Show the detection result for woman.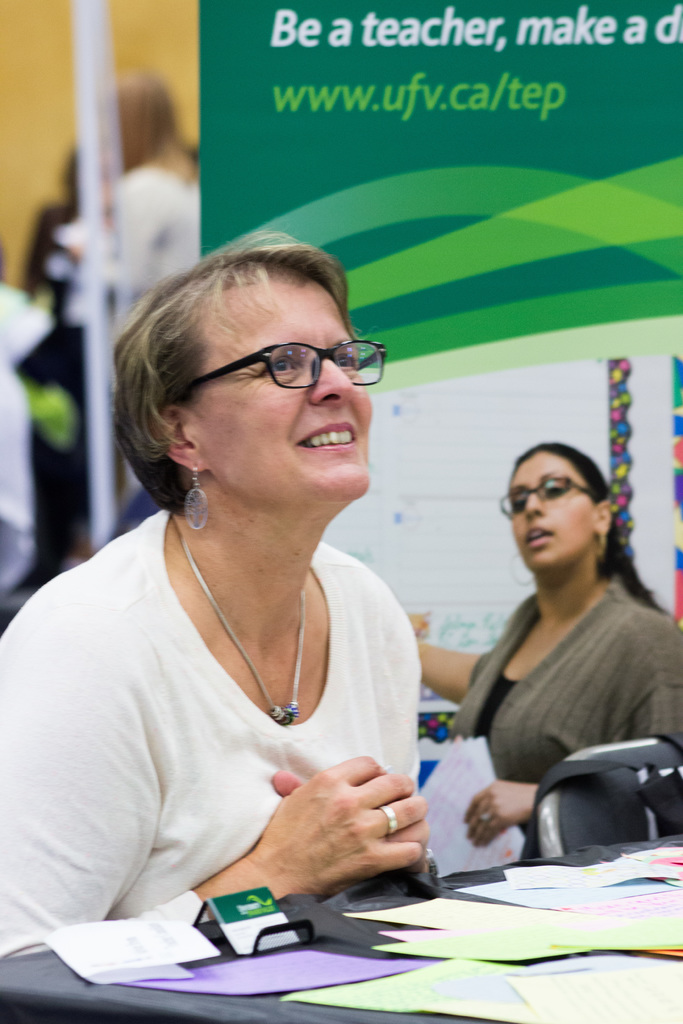
401,440,682,786.
